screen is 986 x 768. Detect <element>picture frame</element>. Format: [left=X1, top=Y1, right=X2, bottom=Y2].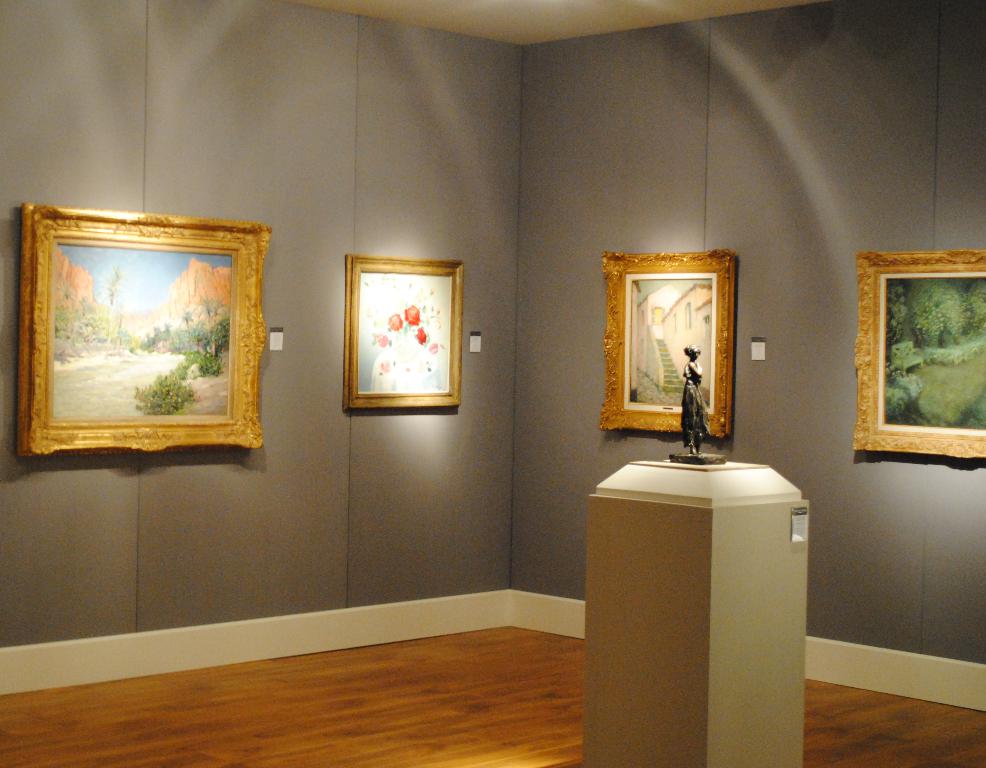
[left=342, top=253, right=465, bottom=411].
